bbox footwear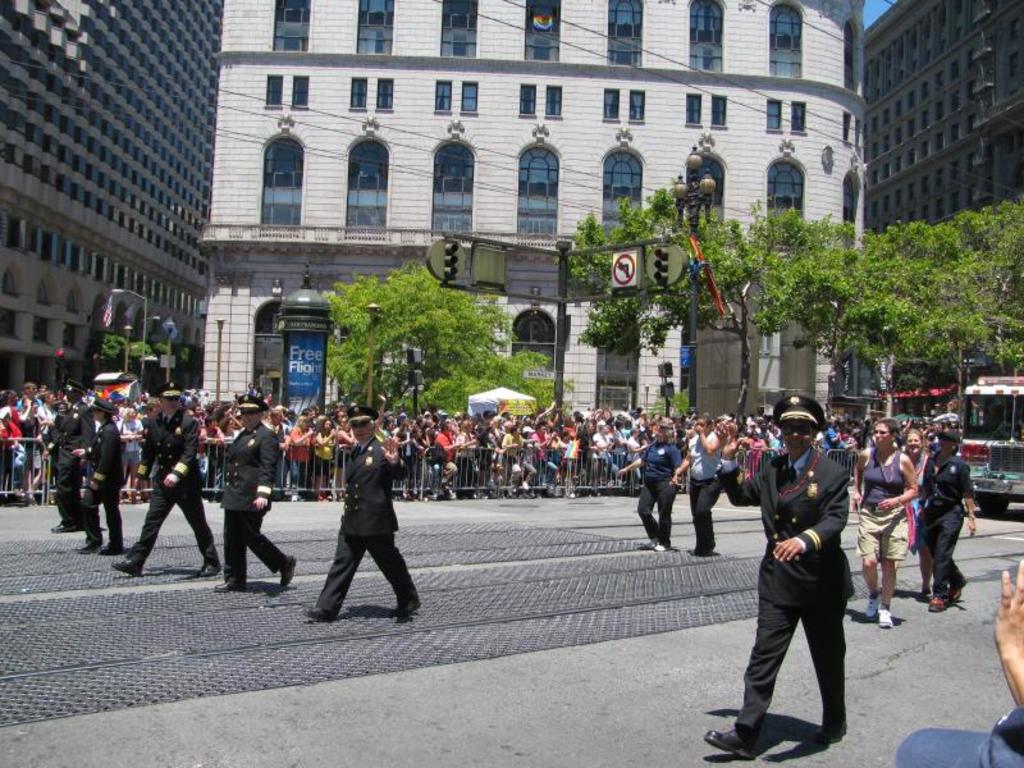
(left=97, top=536, right=115, bottom=554)
